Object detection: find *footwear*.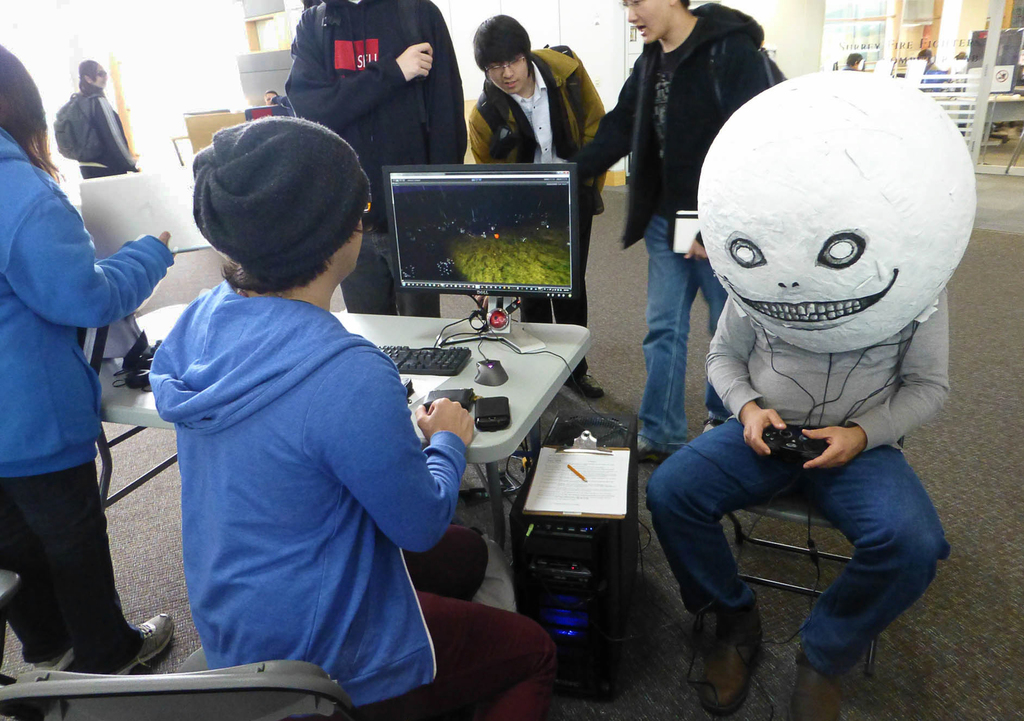
115, 609, 179, 679.
